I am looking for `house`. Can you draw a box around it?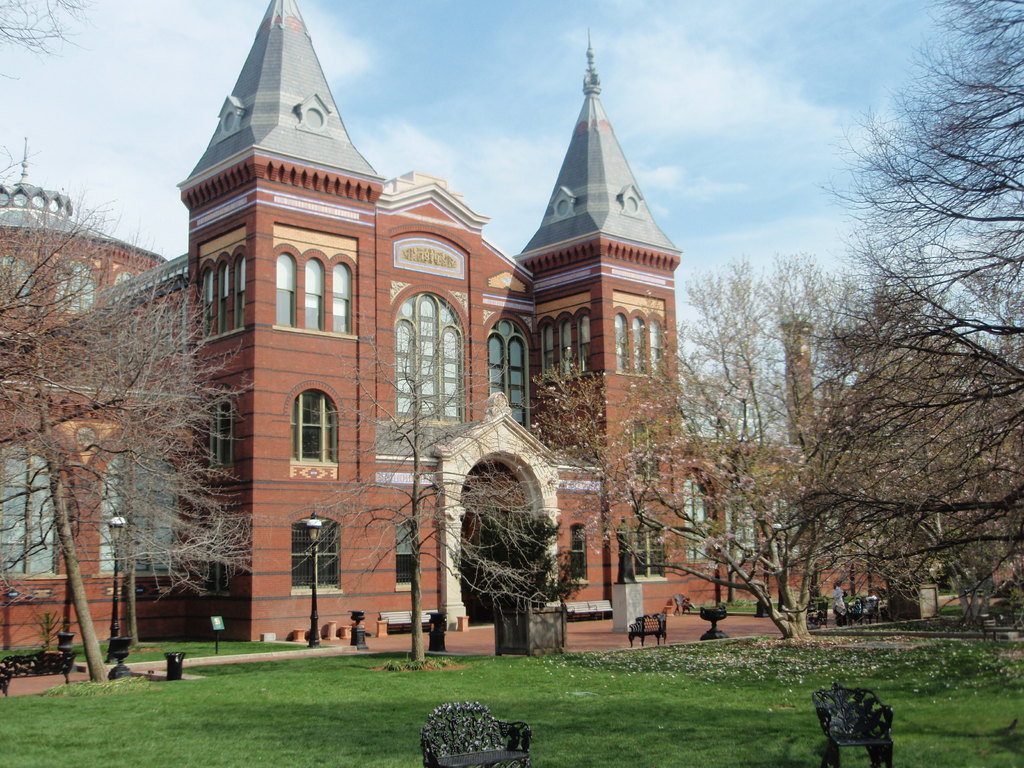
Sure, the bounding box is locate(703, 336, 920, 606).
